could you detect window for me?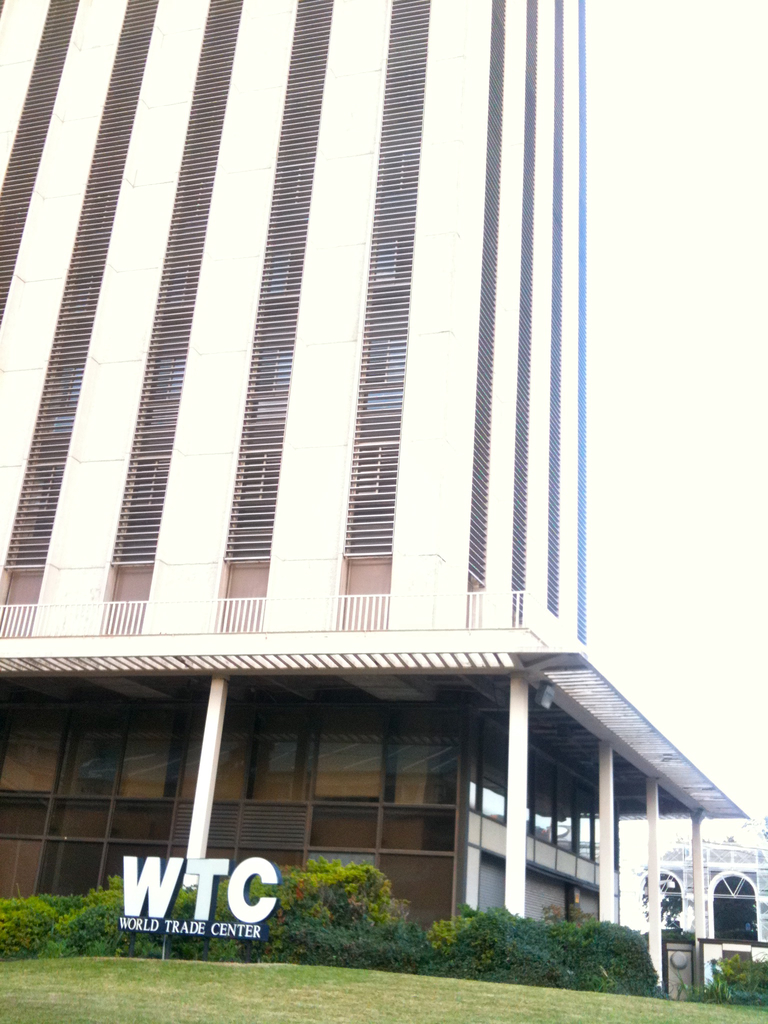
Detection result: (362, 337, 405, 381).
